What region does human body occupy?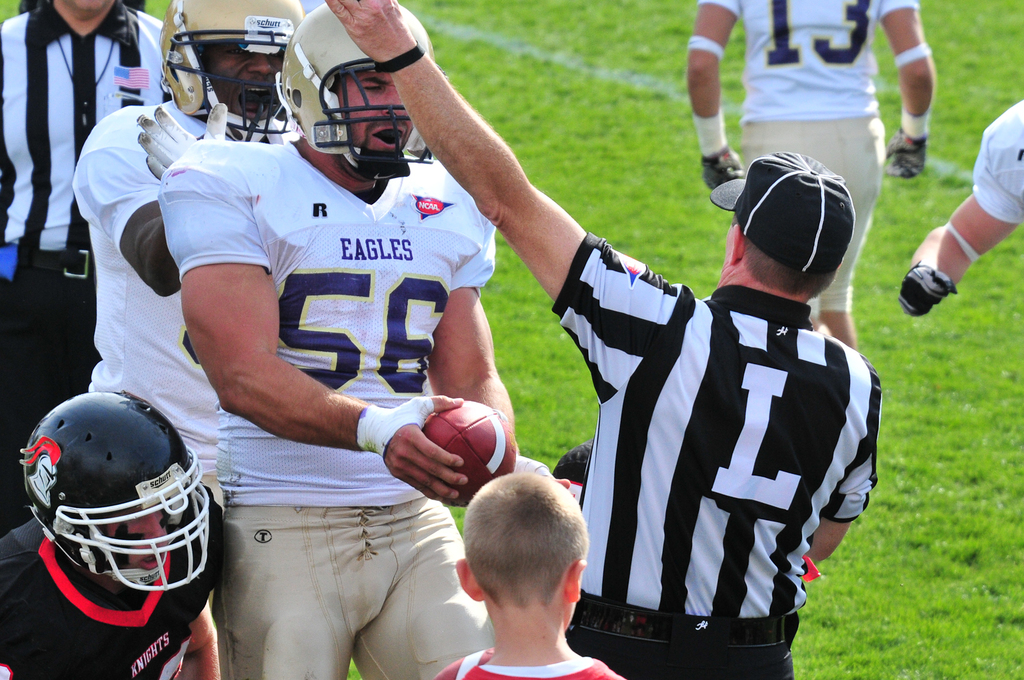
{"x1": 324, "y1": 0, "x2": 872, "y2": 679}.
